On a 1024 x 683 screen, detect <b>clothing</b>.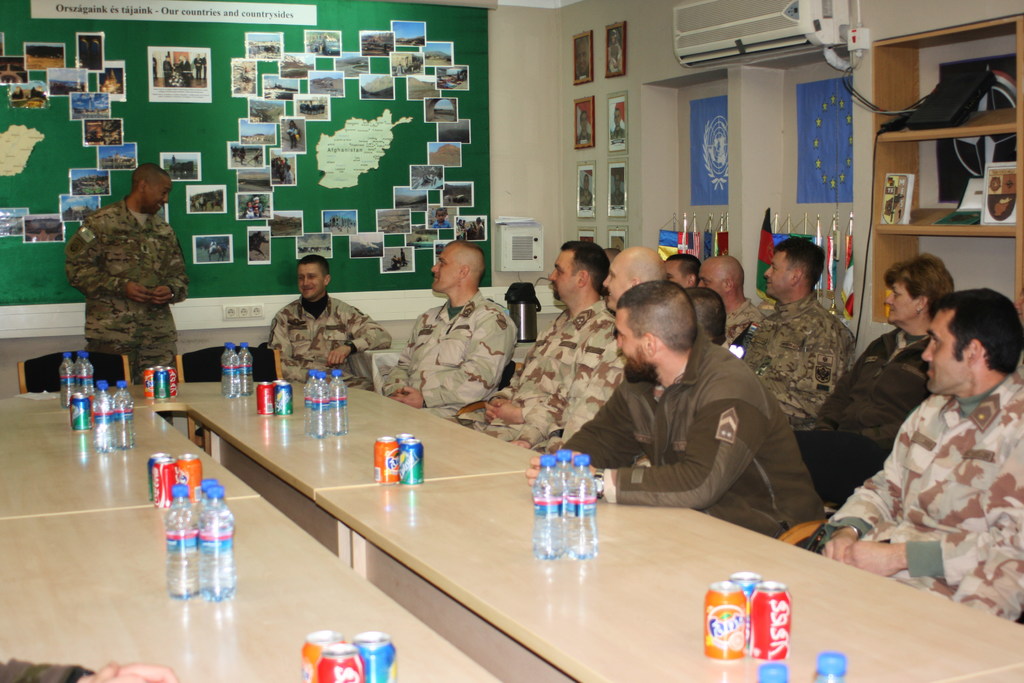
<box>470,296,606,441</box>.
